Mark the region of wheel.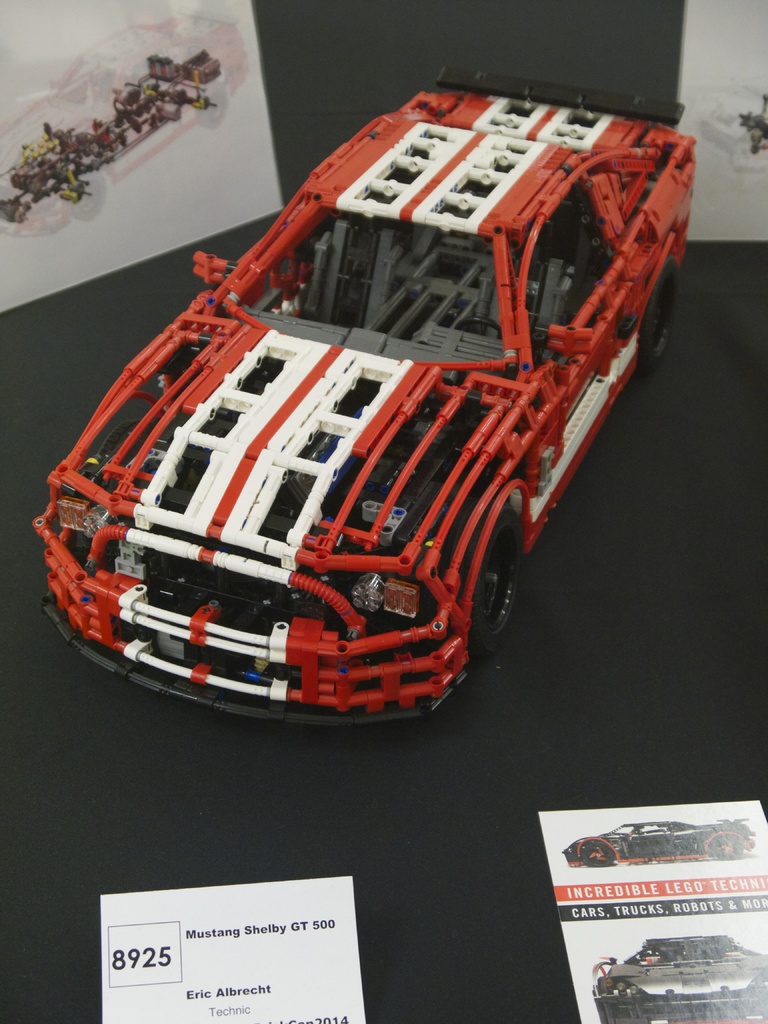
Region: locate(637, 255, 678, 369).
